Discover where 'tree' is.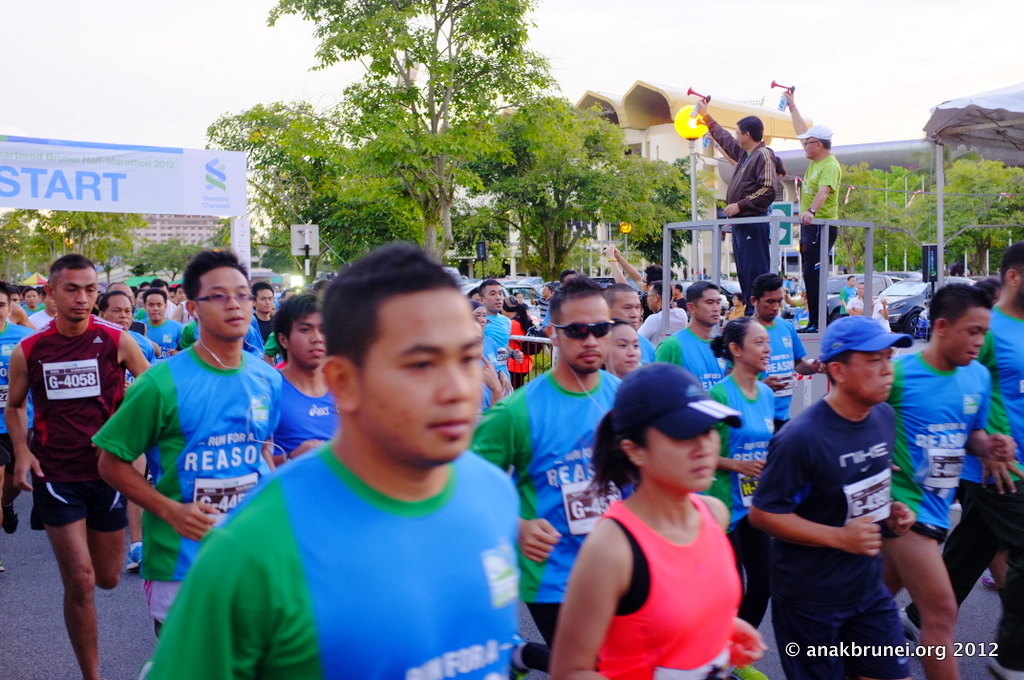
Discovered at locate(453, 89, 695, 280).
